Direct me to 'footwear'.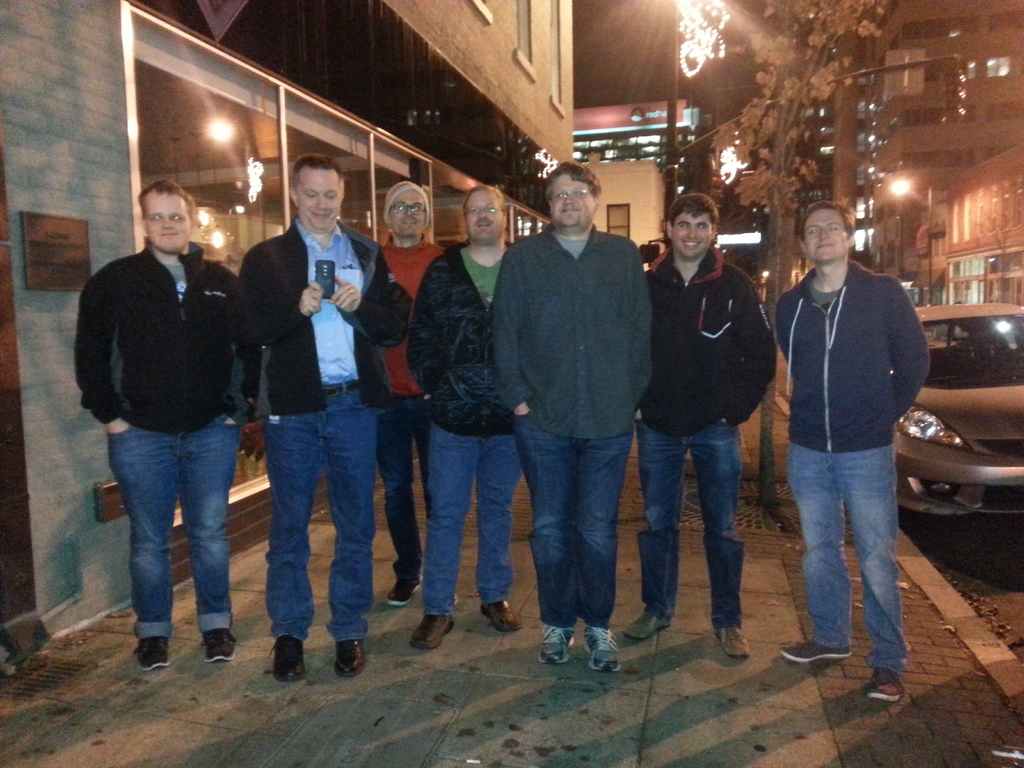
Direction: 713,627,749,657.
